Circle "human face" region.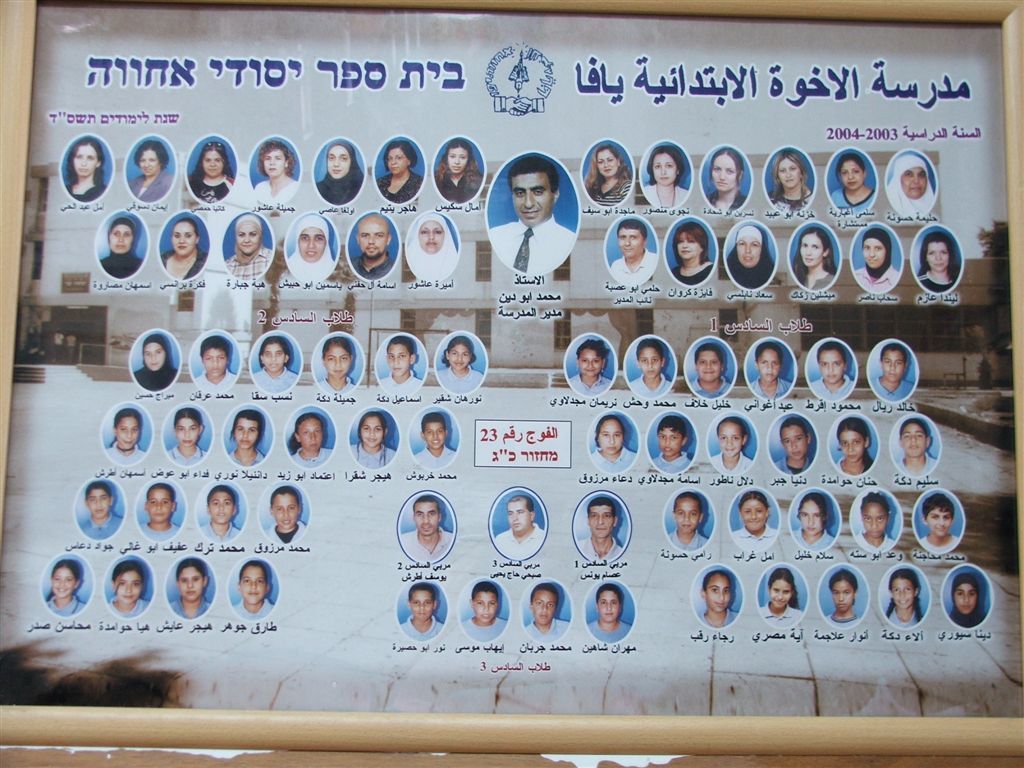
Region: [693,348,724,381].
